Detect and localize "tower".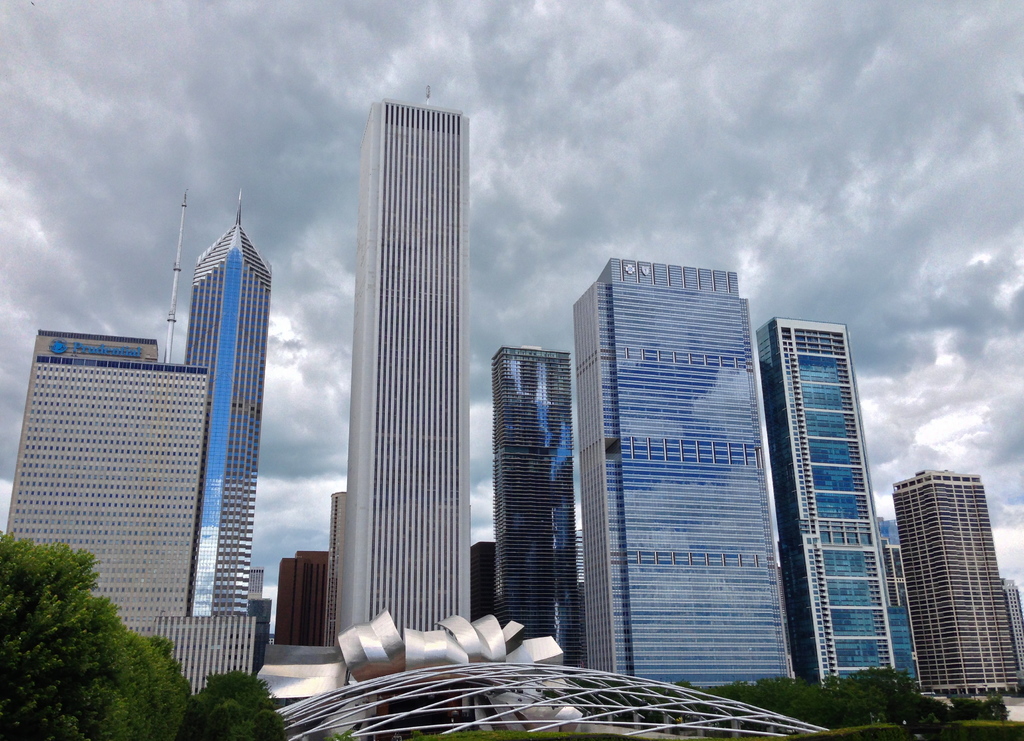
Localized at 764 315 920 692.
